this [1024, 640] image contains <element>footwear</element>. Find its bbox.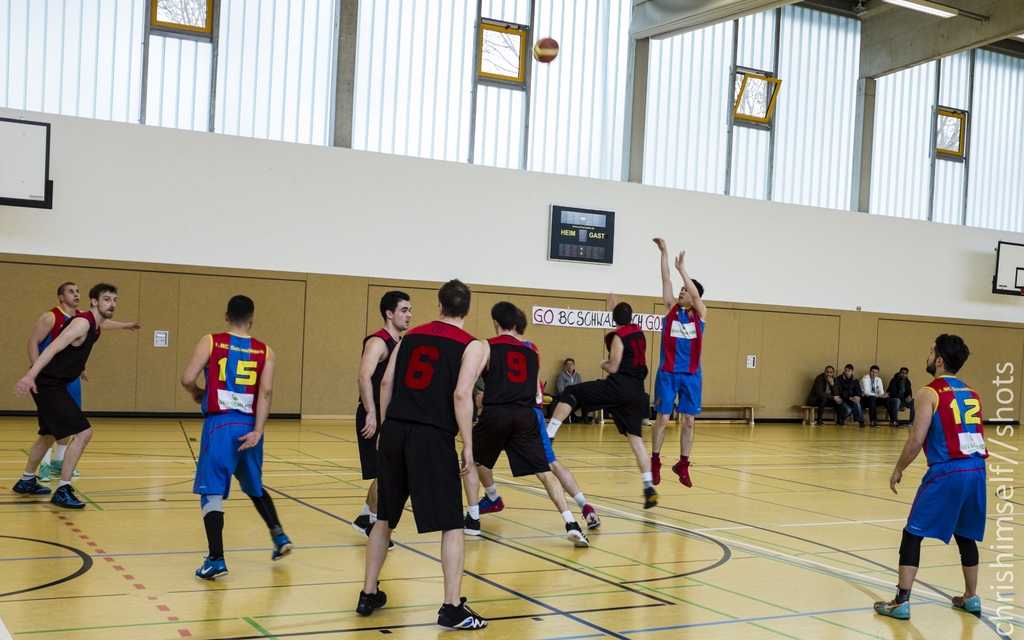
[566,520,588,549].
